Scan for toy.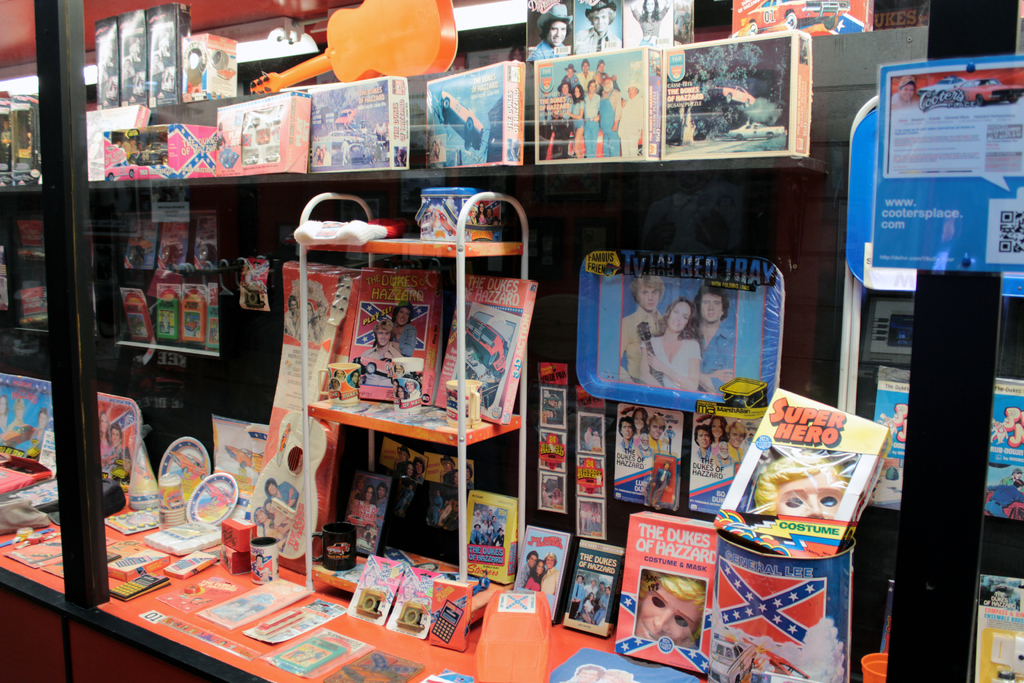
Scan result: box=[17, 117, 35, 169].
